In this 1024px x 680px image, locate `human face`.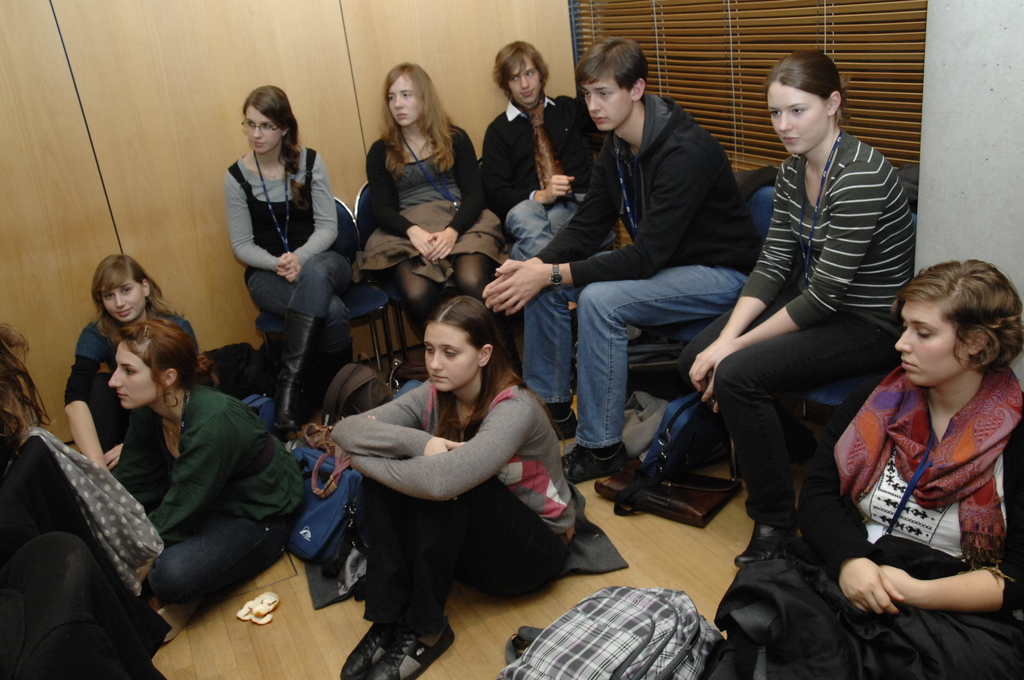
Bounding box: 384:70:424:123.
